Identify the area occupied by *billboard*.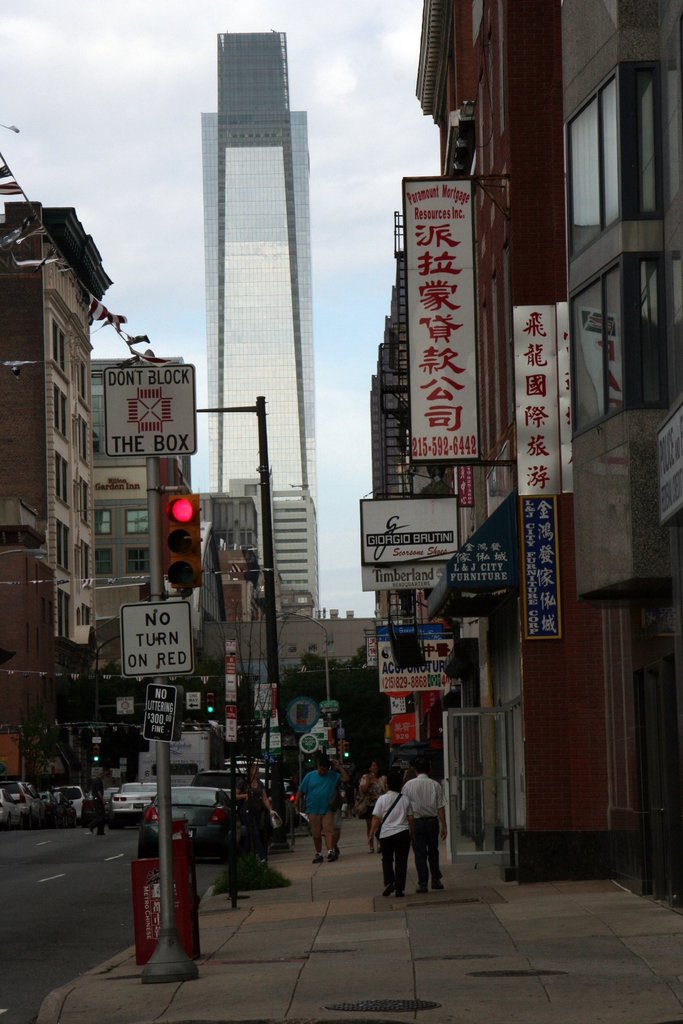
Area: left=513, top=307, right=572, bottom=495.
